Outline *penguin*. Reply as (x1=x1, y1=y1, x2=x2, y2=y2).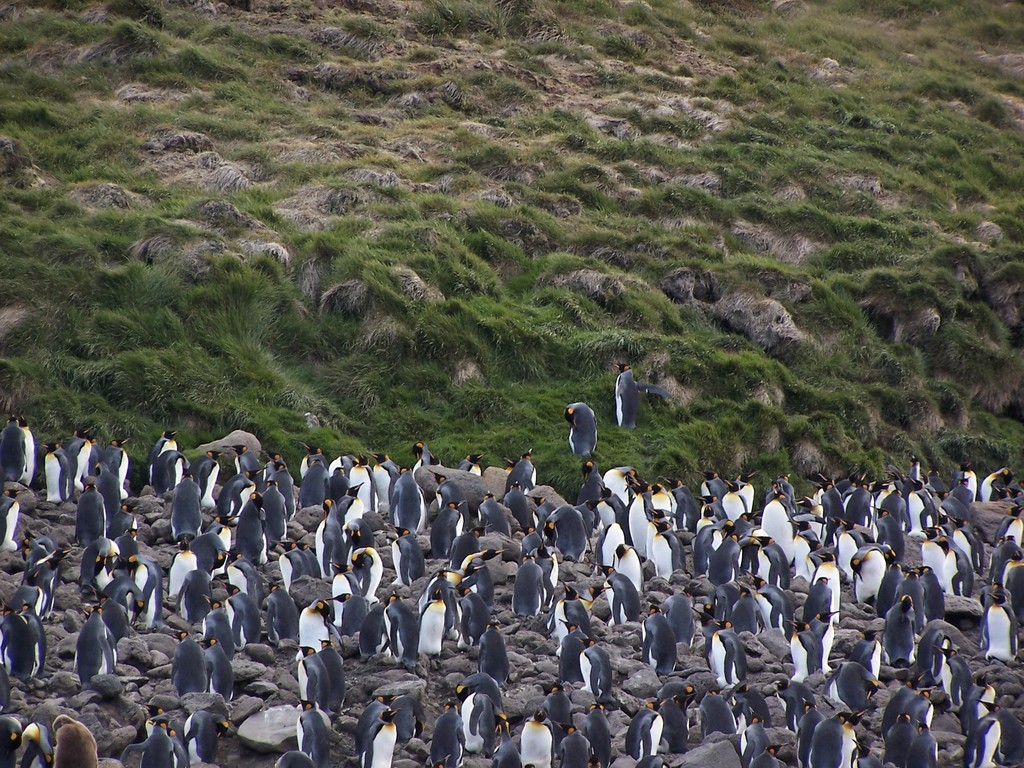
(x1=599, y1=564, x2=637, y2=628).
